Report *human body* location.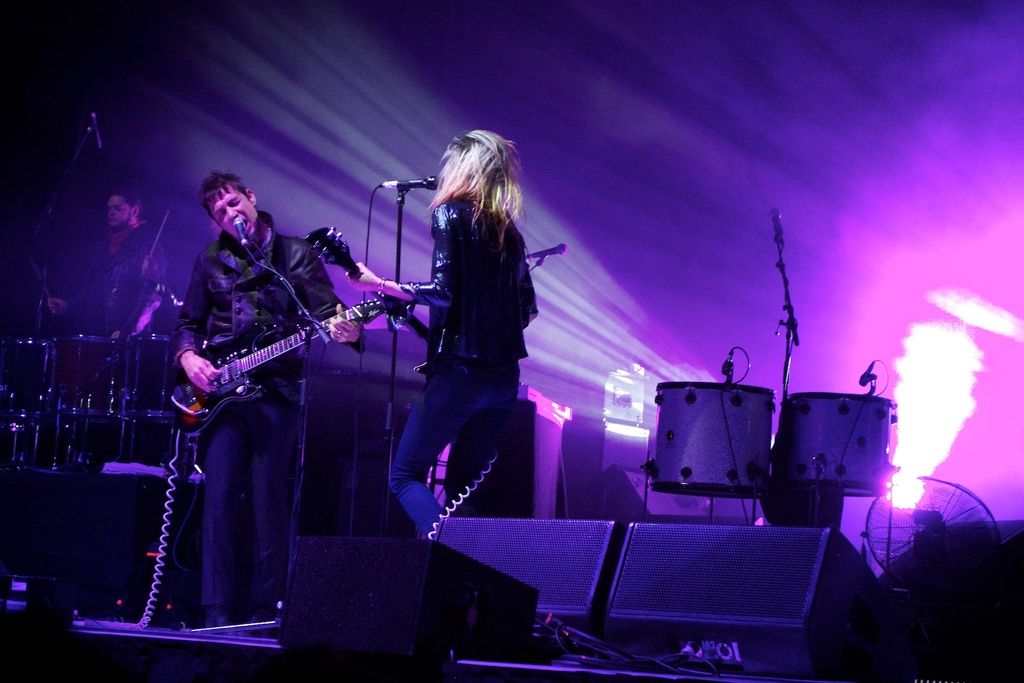
Report: bbox(44, 185, 180, 333).
